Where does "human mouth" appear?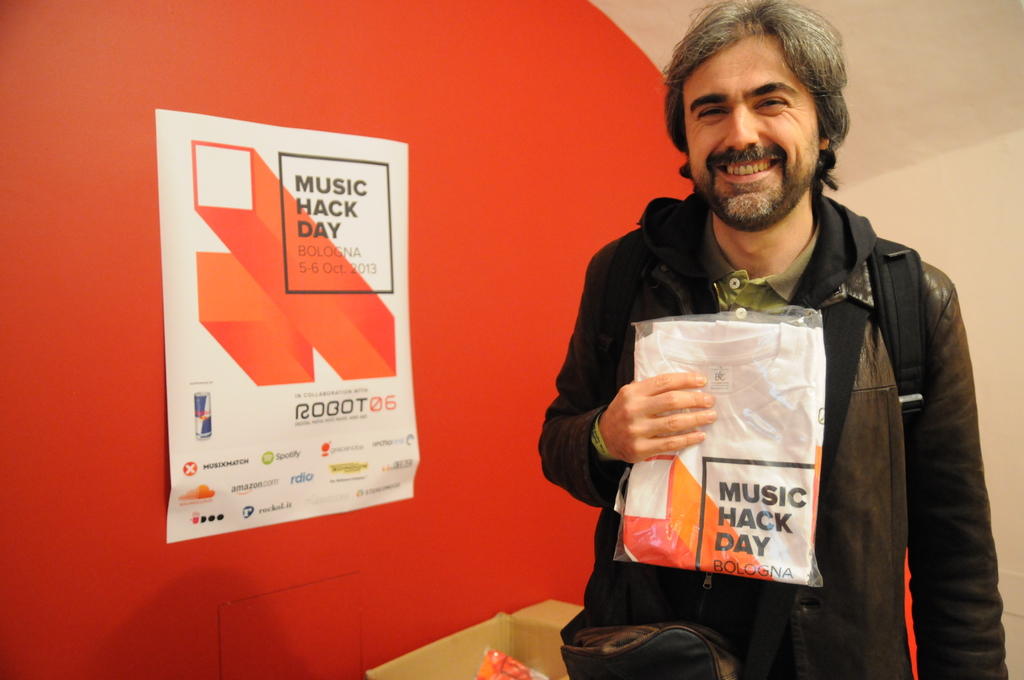
Appears at [715, 160, 778, 181].
